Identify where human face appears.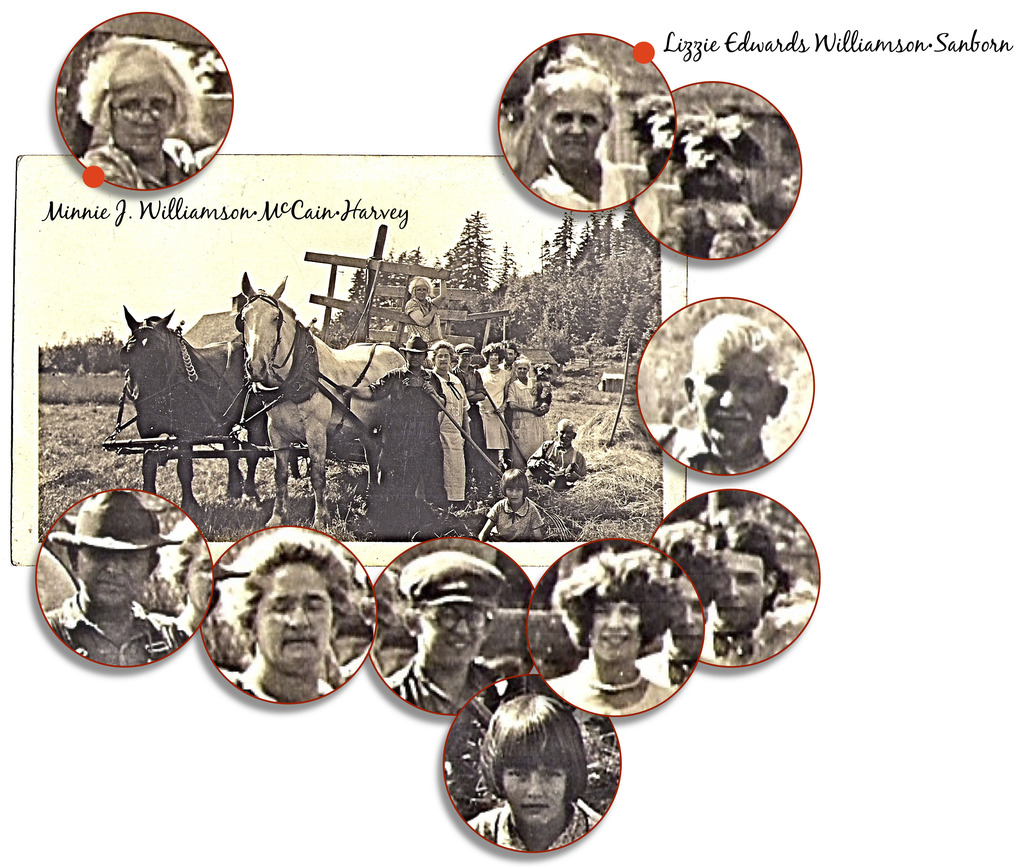
Appears at region(76, 552, 152, 599).
